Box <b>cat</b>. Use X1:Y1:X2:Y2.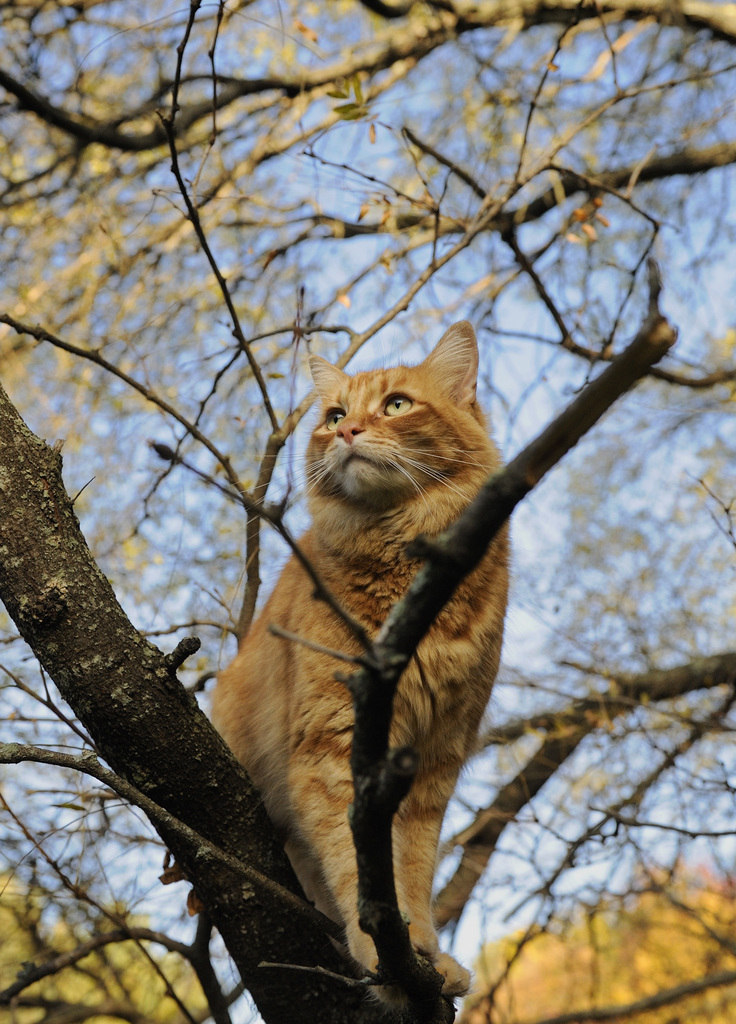
201:323:517:1005.
